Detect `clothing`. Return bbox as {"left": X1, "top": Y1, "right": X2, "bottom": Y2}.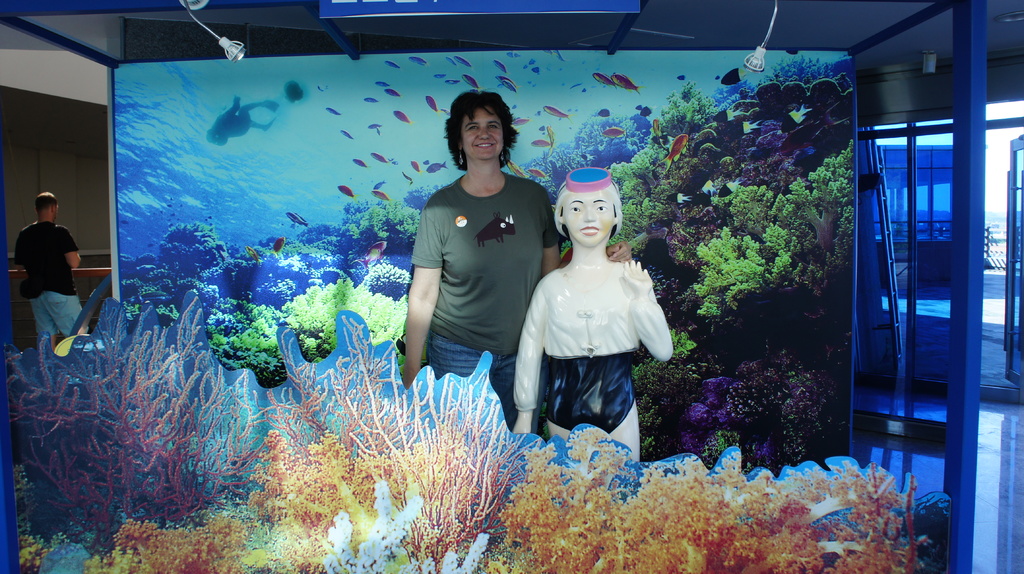
{"left": 404, "top": 140, "right": 552, "bottom": 369}.
